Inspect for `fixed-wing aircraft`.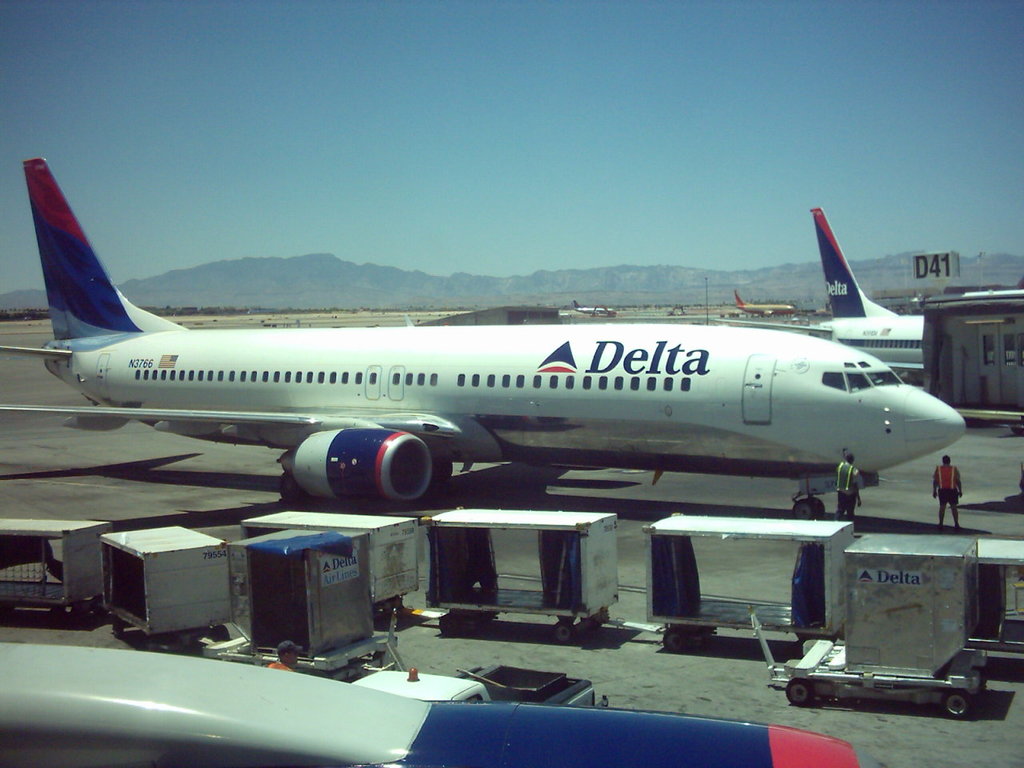
Inspection: (1, 650, 865, 767).
